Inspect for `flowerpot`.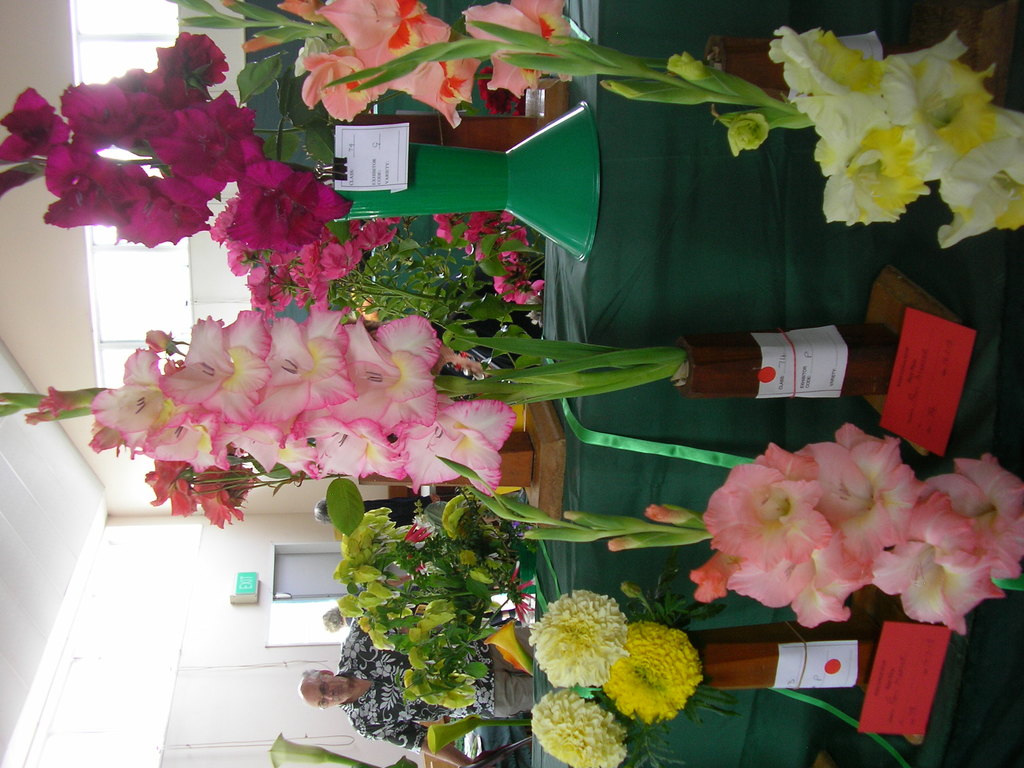
Inspection: 684, 612, 868, 688.
